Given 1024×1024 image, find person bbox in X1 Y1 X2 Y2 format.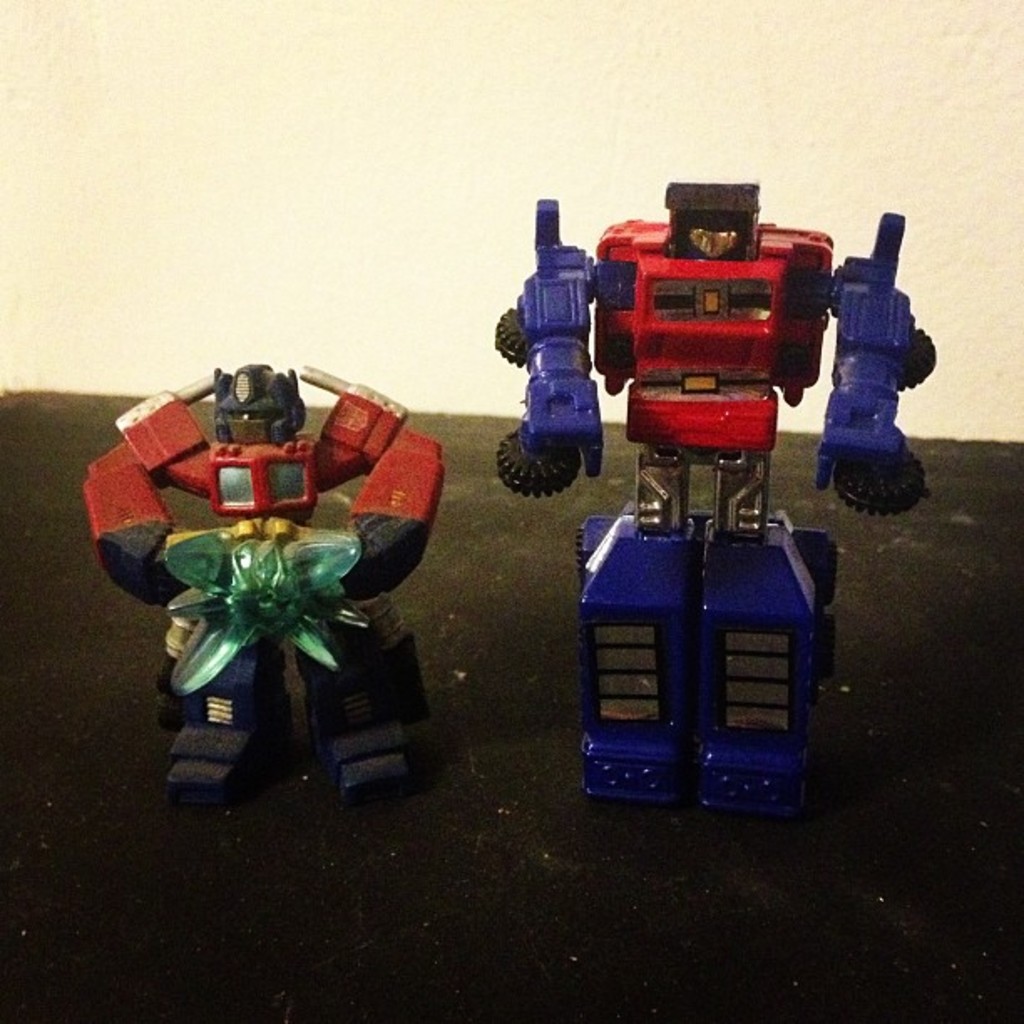
110 279 460 806.
